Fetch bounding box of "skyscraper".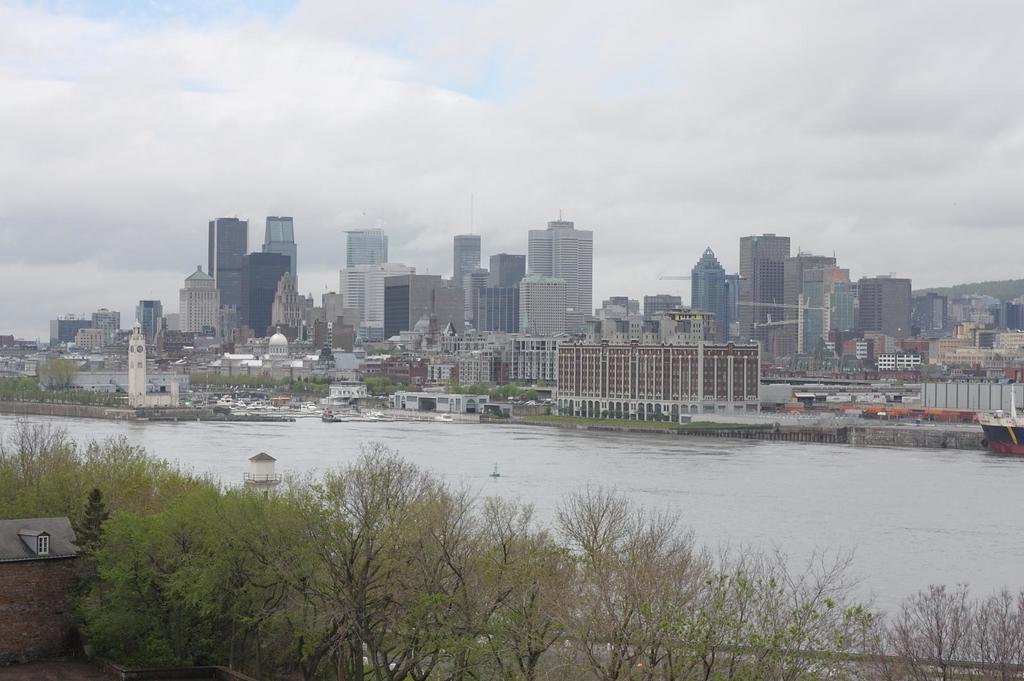
Bbox: x1=452, y1=234, x2=482, y2=296.
